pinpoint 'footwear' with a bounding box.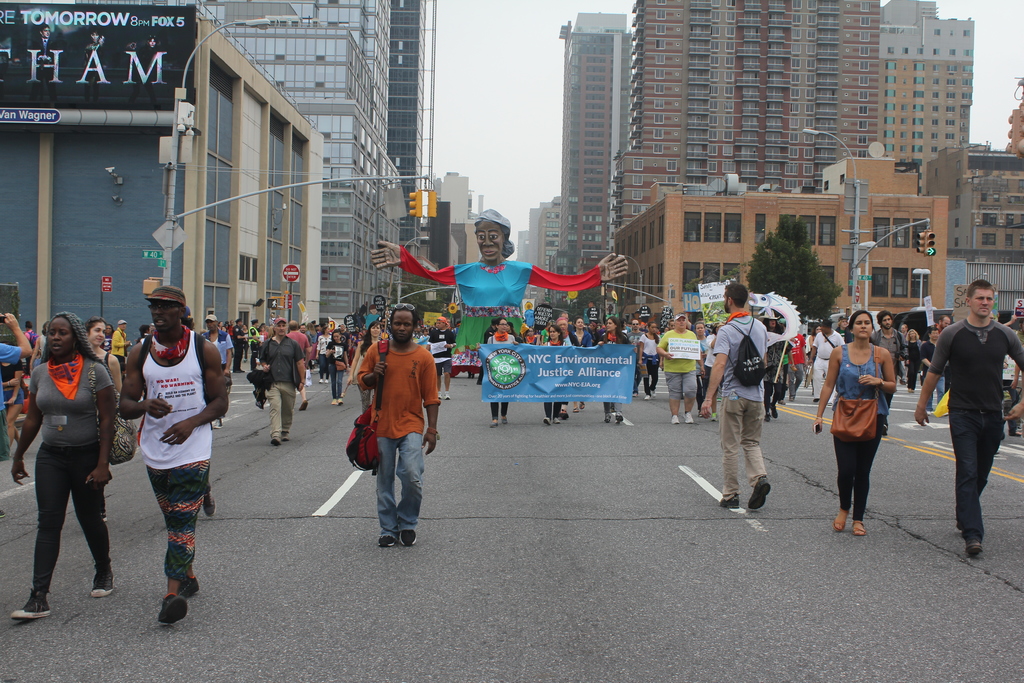
box=[298, 399, 311, 411].
